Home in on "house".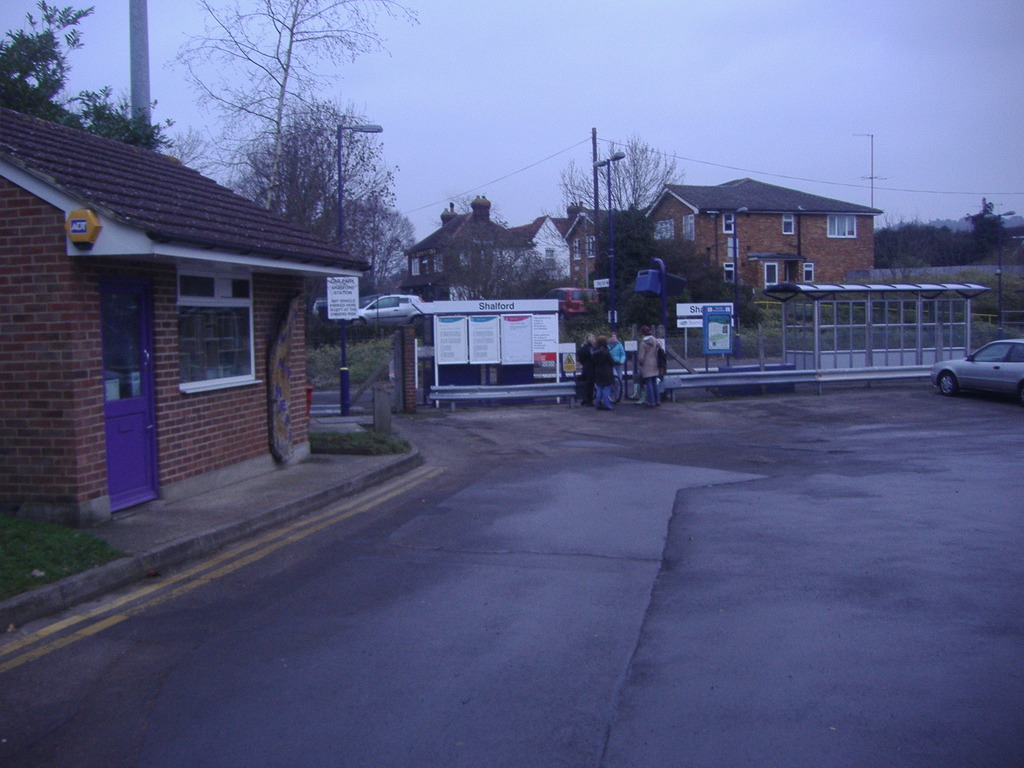
Homed in at (x1=587, y1=218, x2=646, y2=312).
